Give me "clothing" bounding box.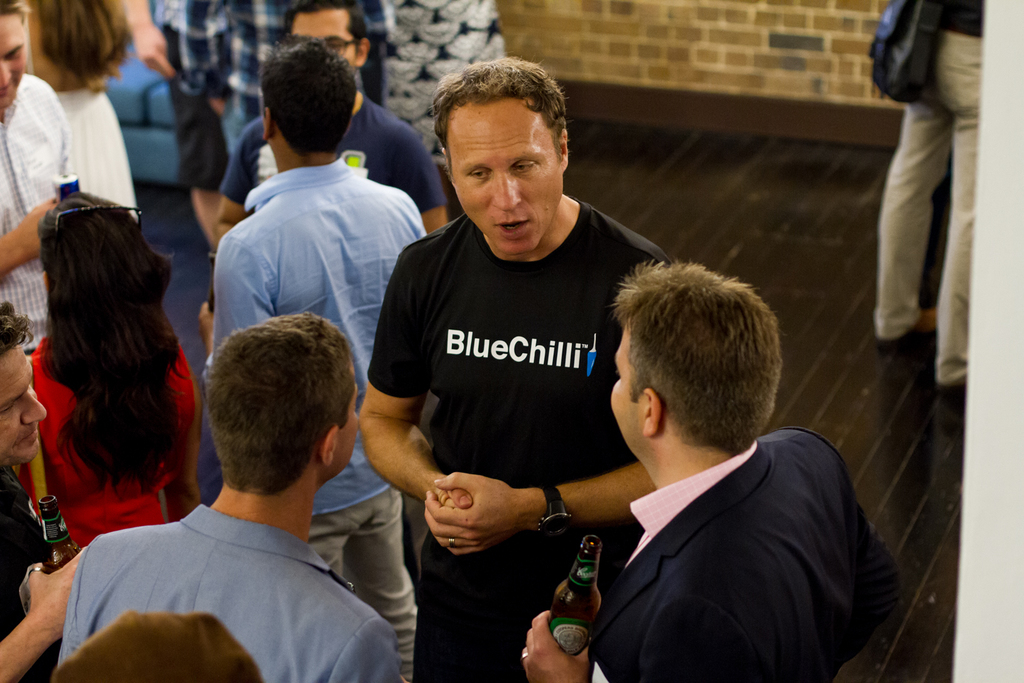
<box>61,486,414,682</box>.
